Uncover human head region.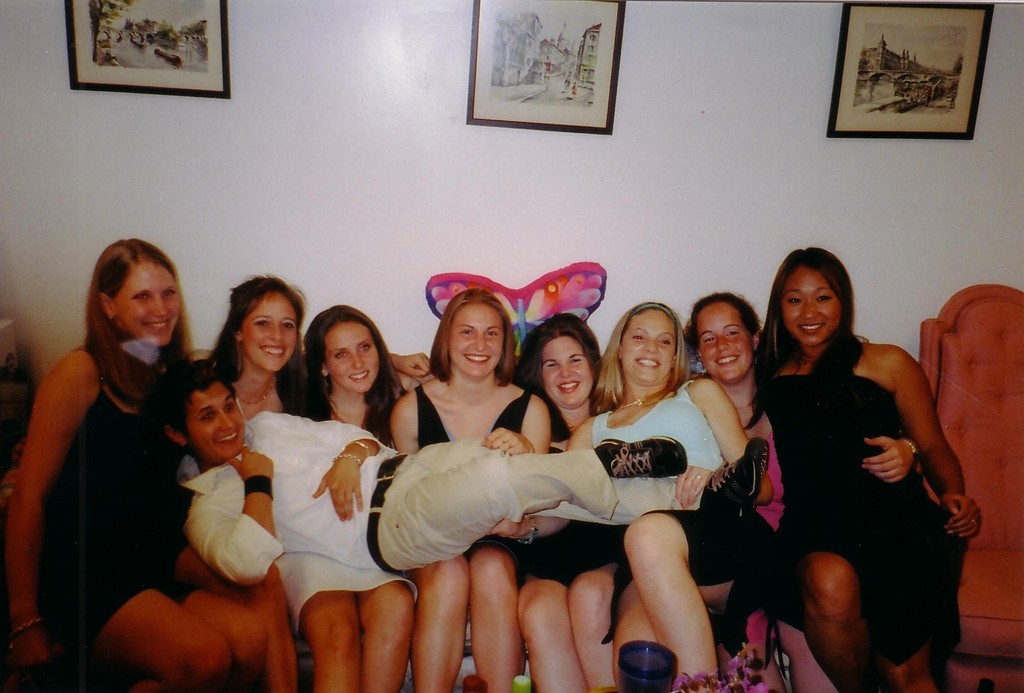
Uncovered: left=614, top=298, right=681, bottom=392.
